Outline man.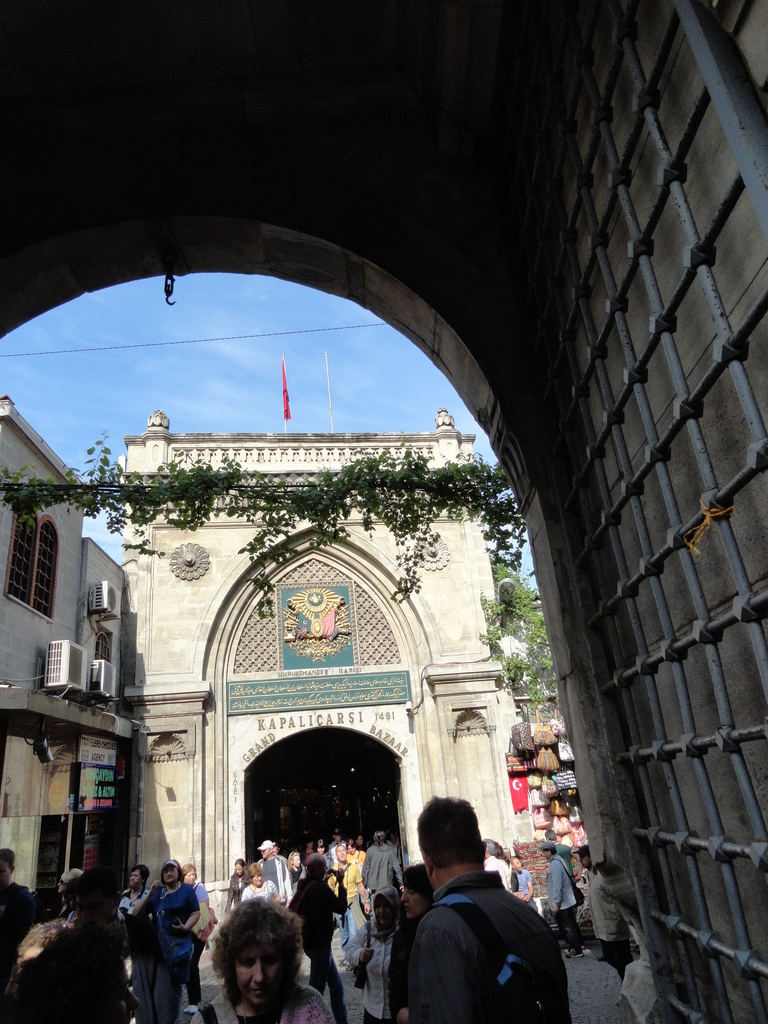
Outline: pyautogui.locateOnScreen(577, 848, 627, 975).
